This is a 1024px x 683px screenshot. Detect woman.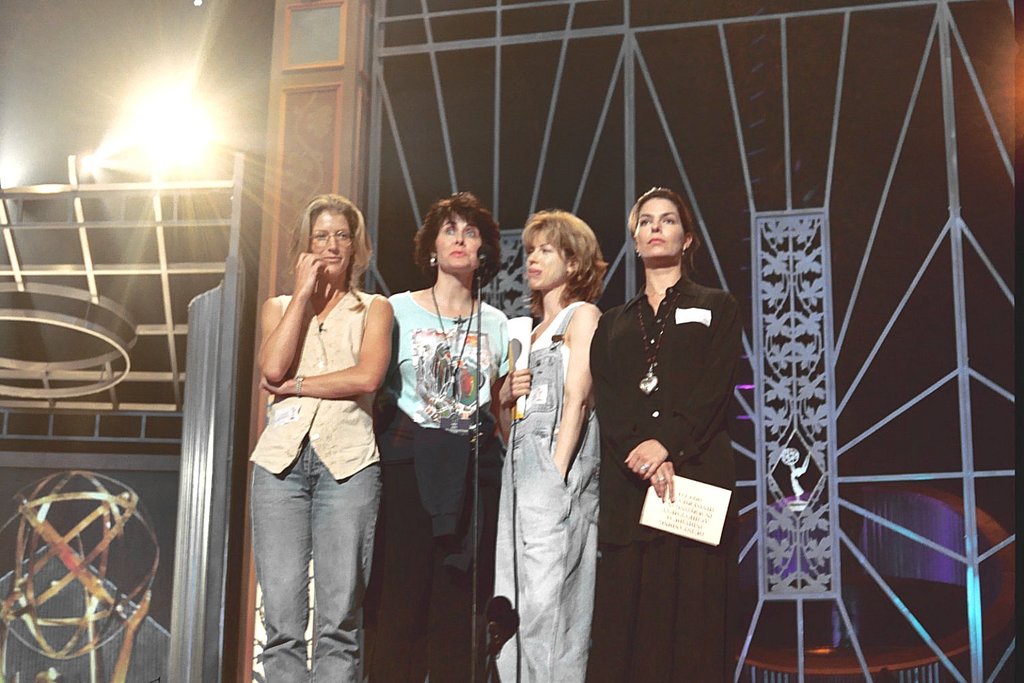
(247, 194, 389, 682).
